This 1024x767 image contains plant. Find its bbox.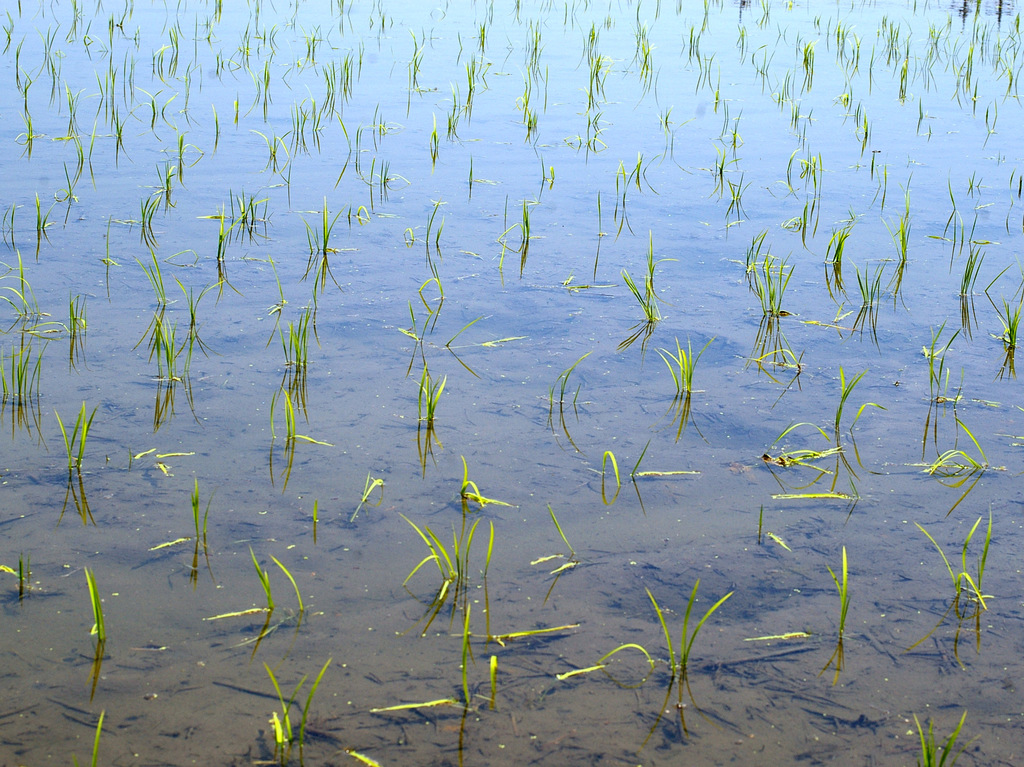
left=718, top=170, right=745, bottom=225.
